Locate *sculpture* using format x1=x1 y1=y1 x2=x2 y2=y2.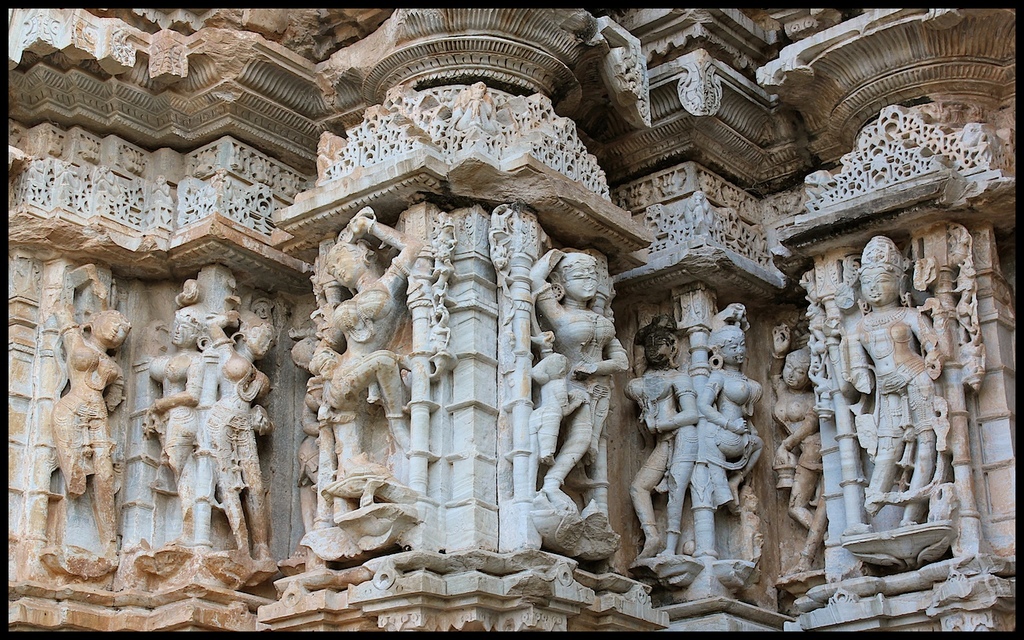
x1=843 y1=231 x2=937 y2=547.
